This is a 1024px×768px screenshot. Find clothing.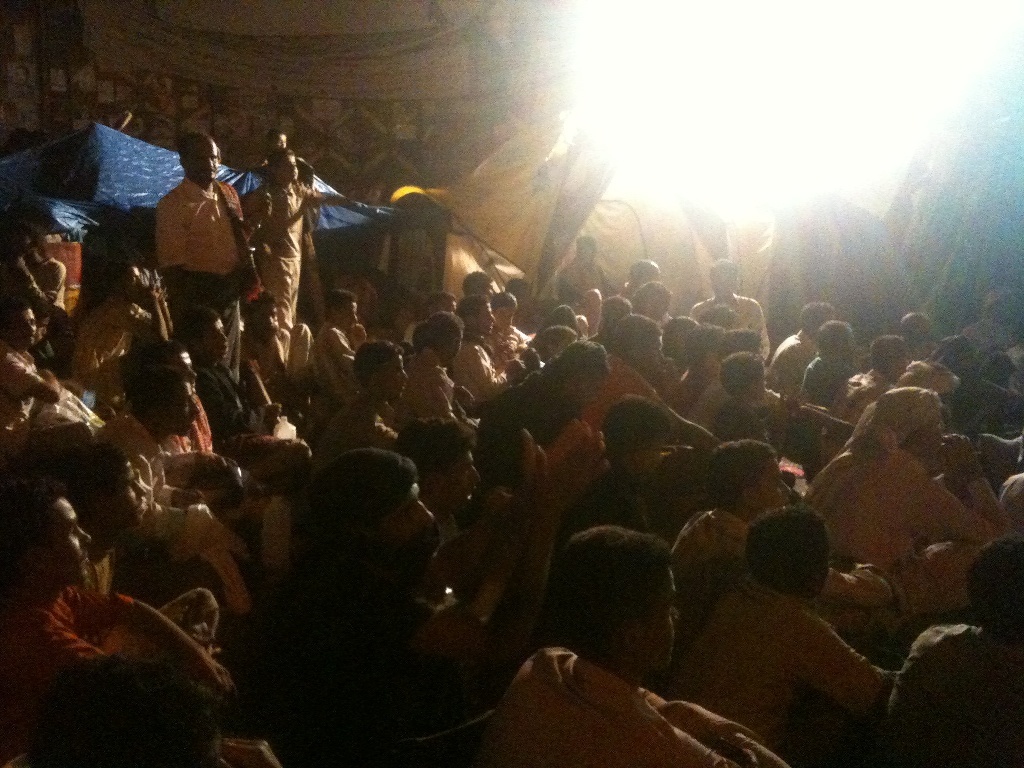
Bounding box: detection(465, 633, 682, 767).
